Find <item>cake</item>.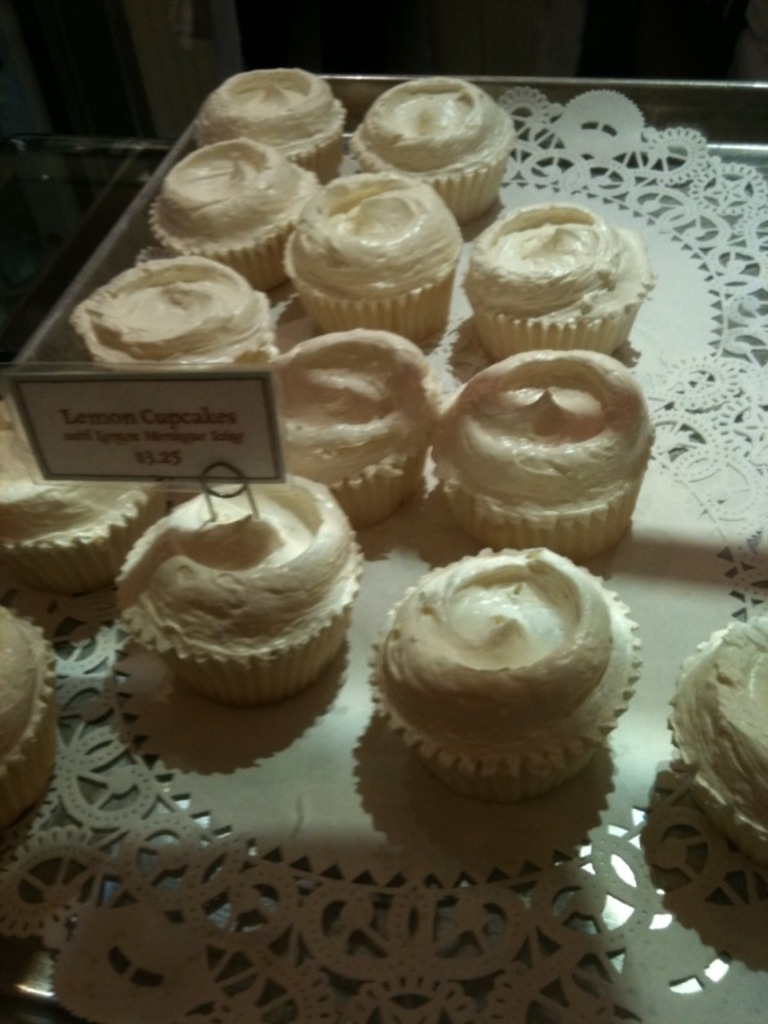
bbox=(667, 618, 767, 833).
